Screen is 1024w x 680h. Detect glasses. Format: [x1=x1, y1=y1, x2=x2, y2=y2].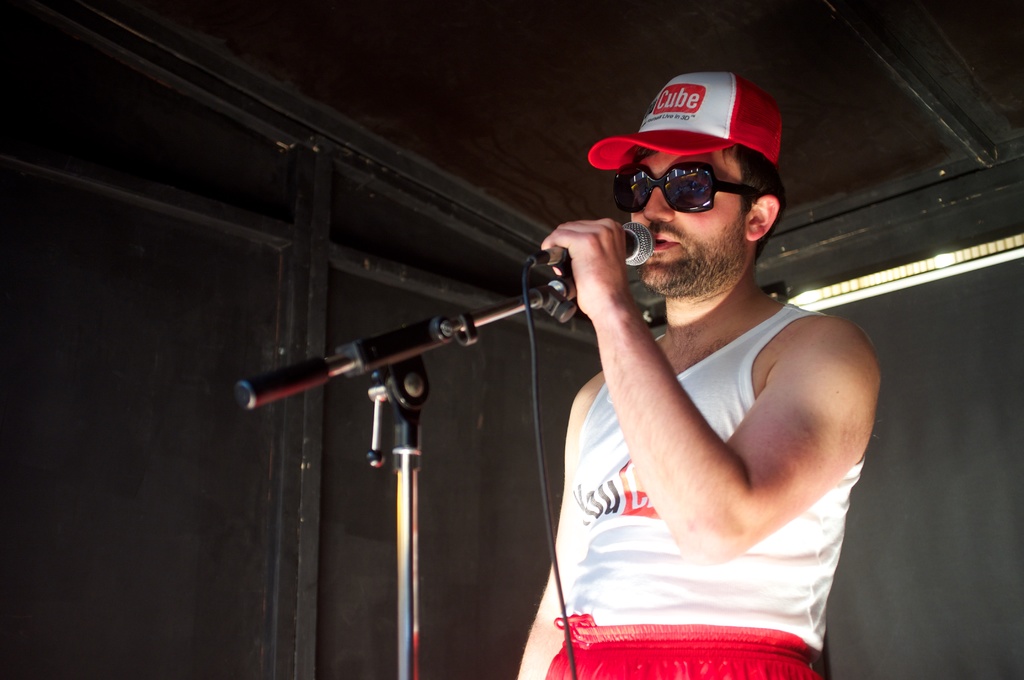
[x1=615, y1=146, x2=762, y2=211].
